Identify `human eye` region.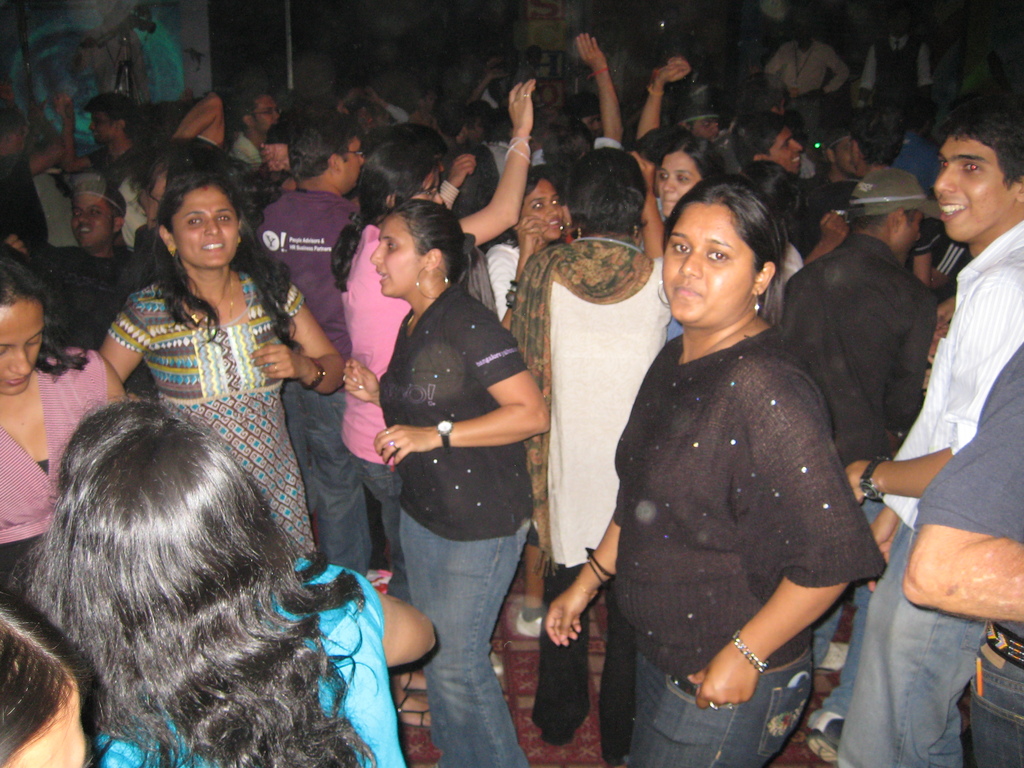
Region: x1=701 y1=244 x2=732 y2=263.
